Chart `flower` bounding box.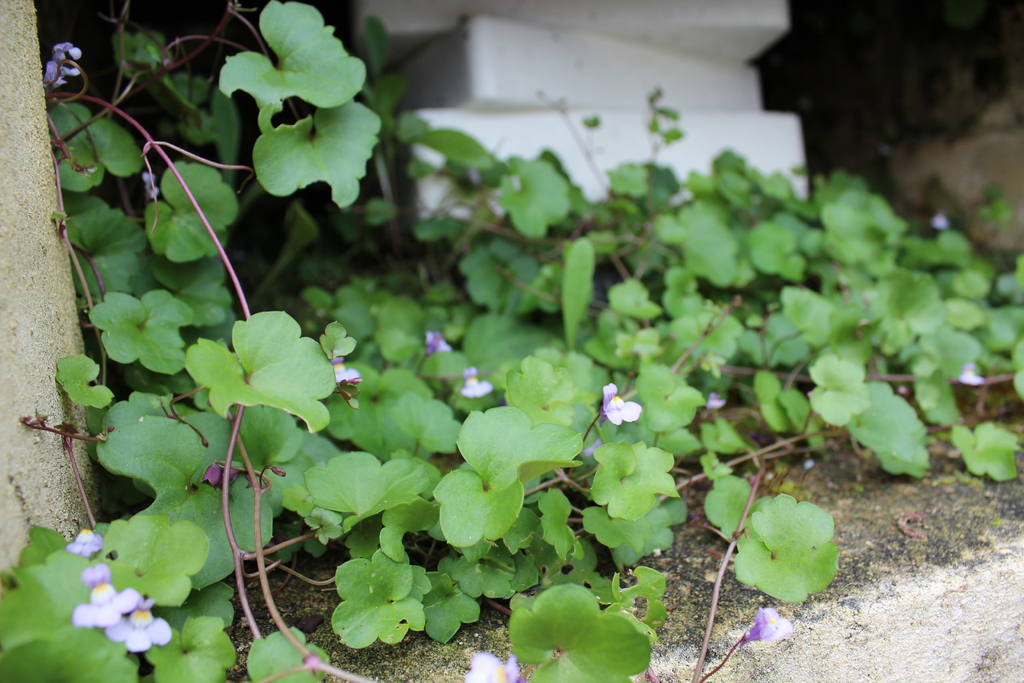
Charted: [left=68, top=528, right=111, bottom=558].
